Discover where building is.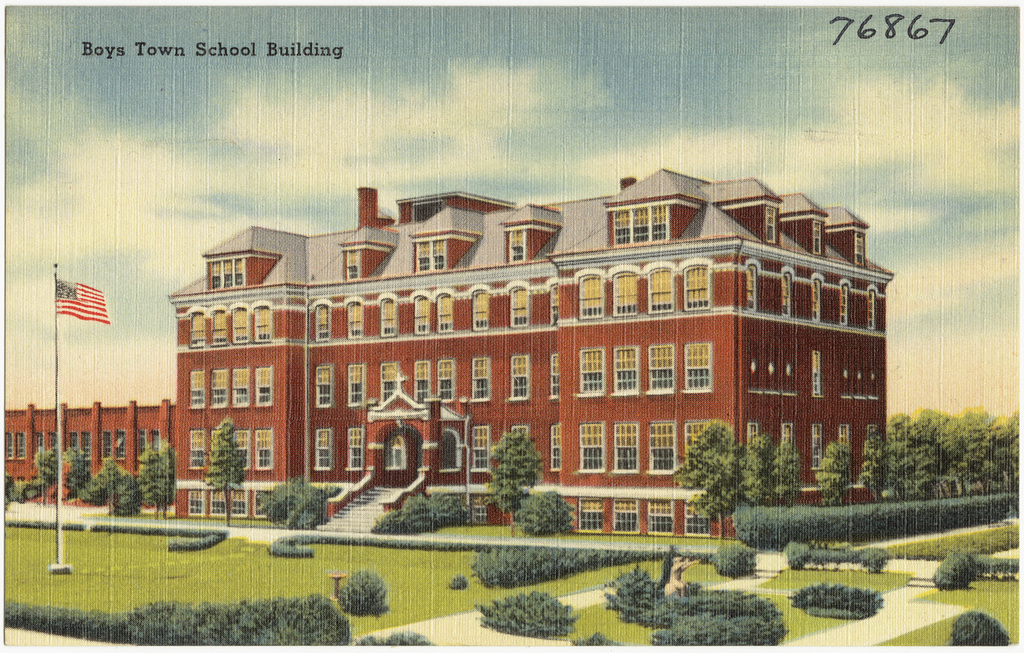
Discovered at <region>169, 169, 894, 541</region>.
